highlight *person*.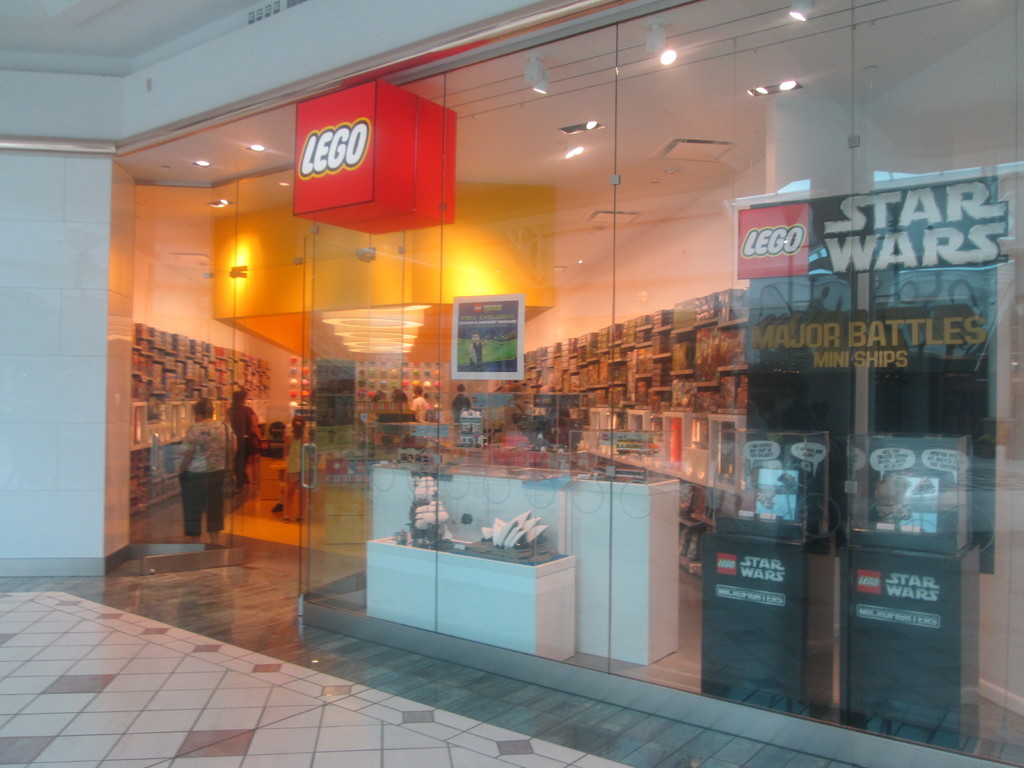
Highlighted region: box(229, 385, 262, 500).
